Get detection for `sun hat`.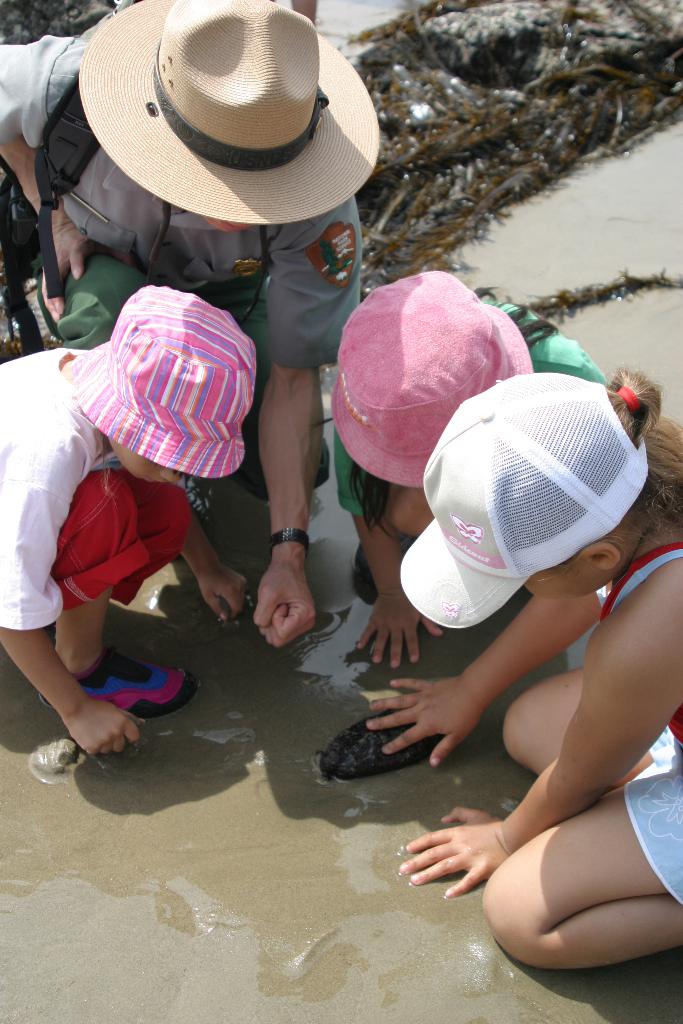
Detection: 76 0 379 227.
